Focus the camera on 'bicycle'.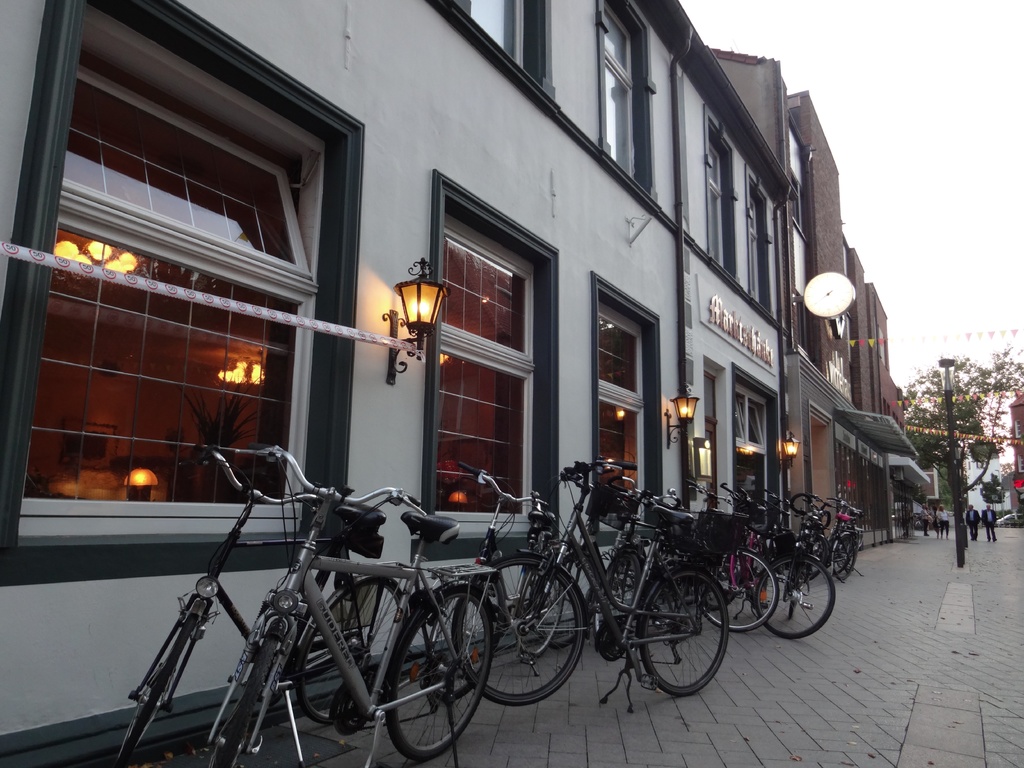
Focus region: <region>500, 495, 760, 700</region>.
